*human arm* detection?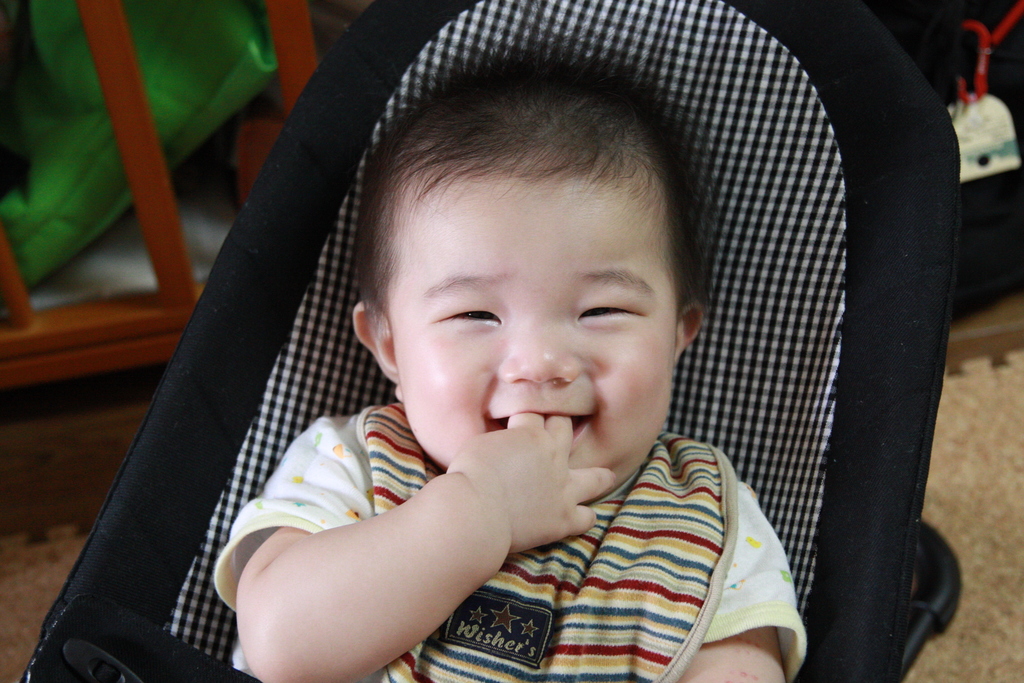
crop(212, 409, 563, 670)
